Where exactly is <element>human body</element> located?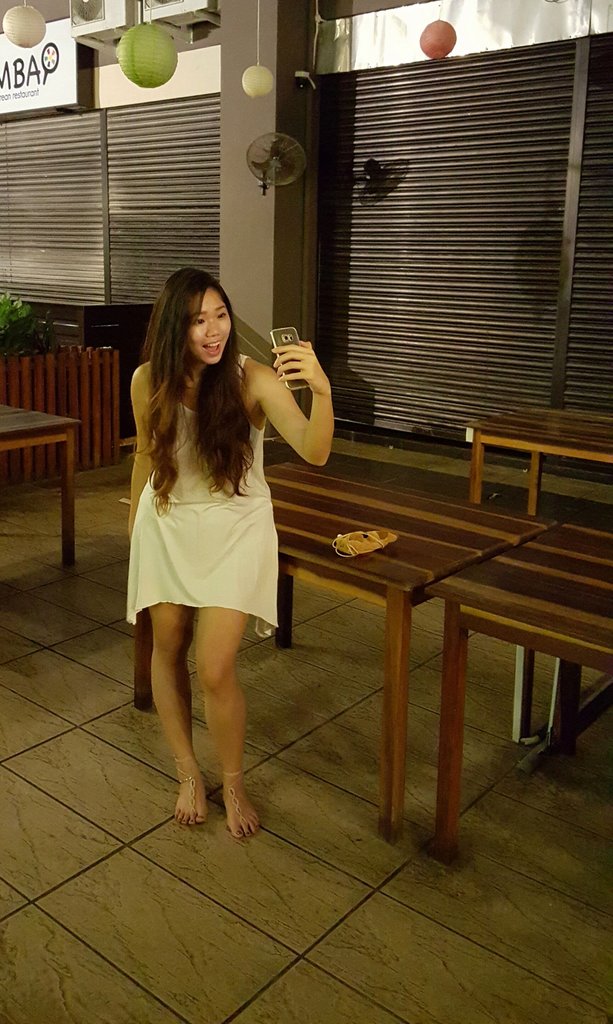
Its bounding box is {"x1": 105, "y1": 296, "x2": 325, "y2": 755}.
